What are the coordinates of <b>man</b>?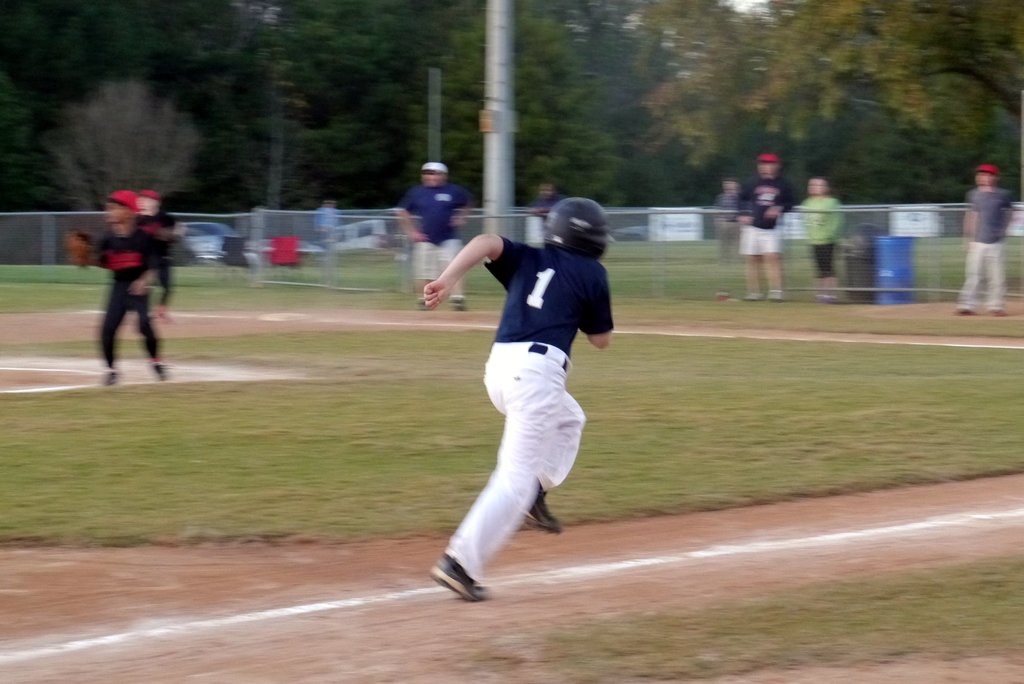
(x1=135, y1=190, x2=177, y2=318).
